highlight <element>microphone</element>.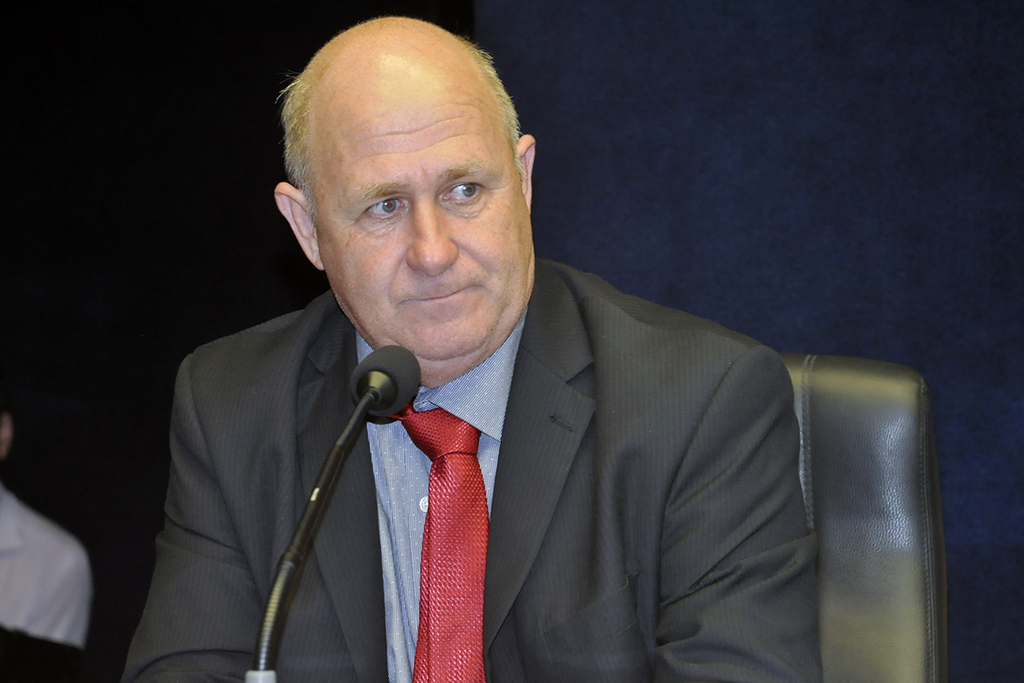
Highlighted region: box=[335, 347, 424, 416].
